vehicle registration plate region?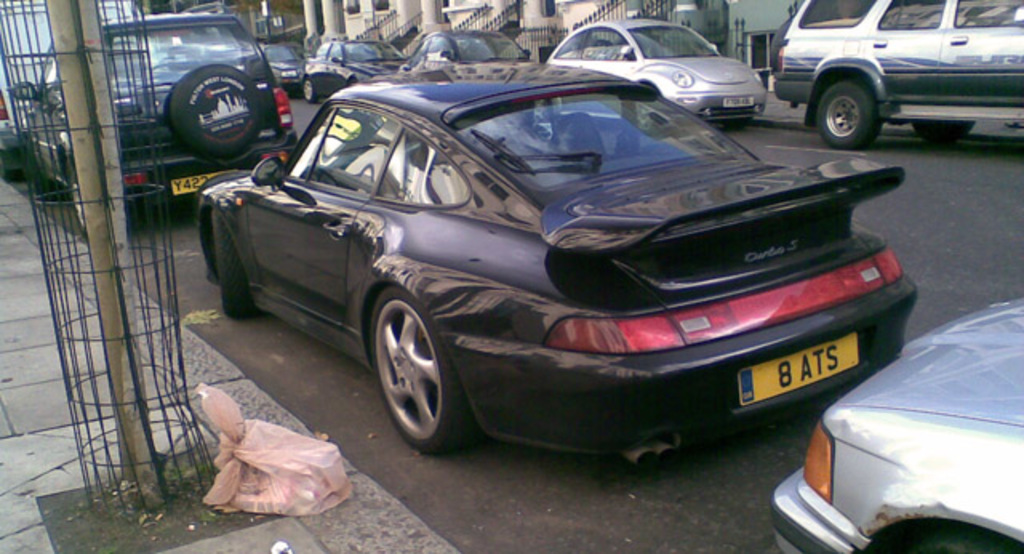
(left=168, top=167, right=232, bottom=192)
